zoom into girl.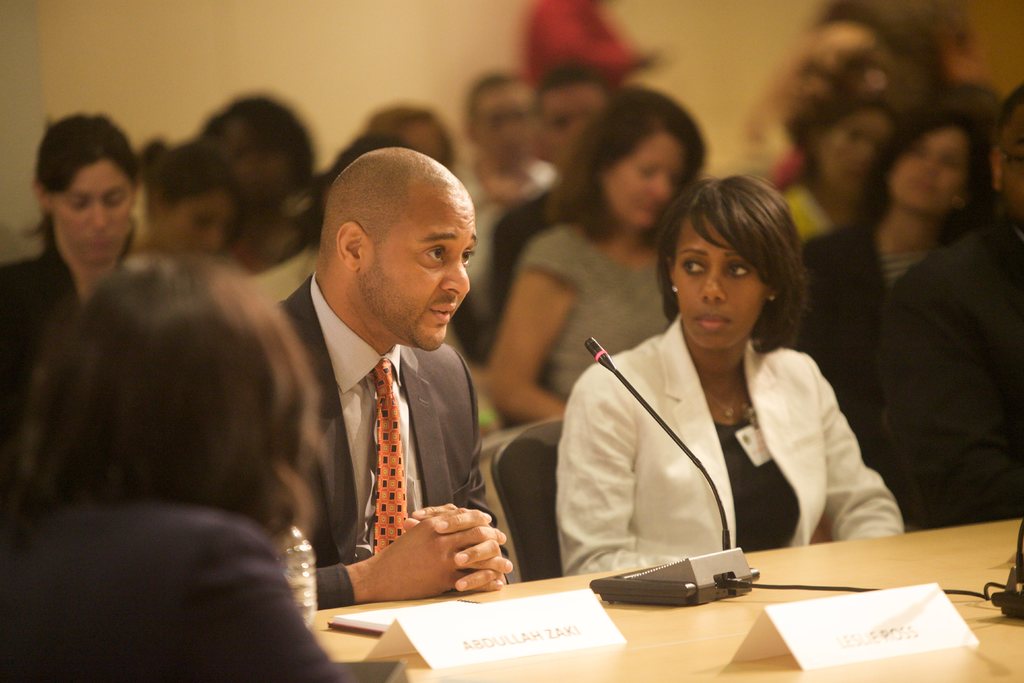
Zoom target: region(554, 175, 903, 577).
